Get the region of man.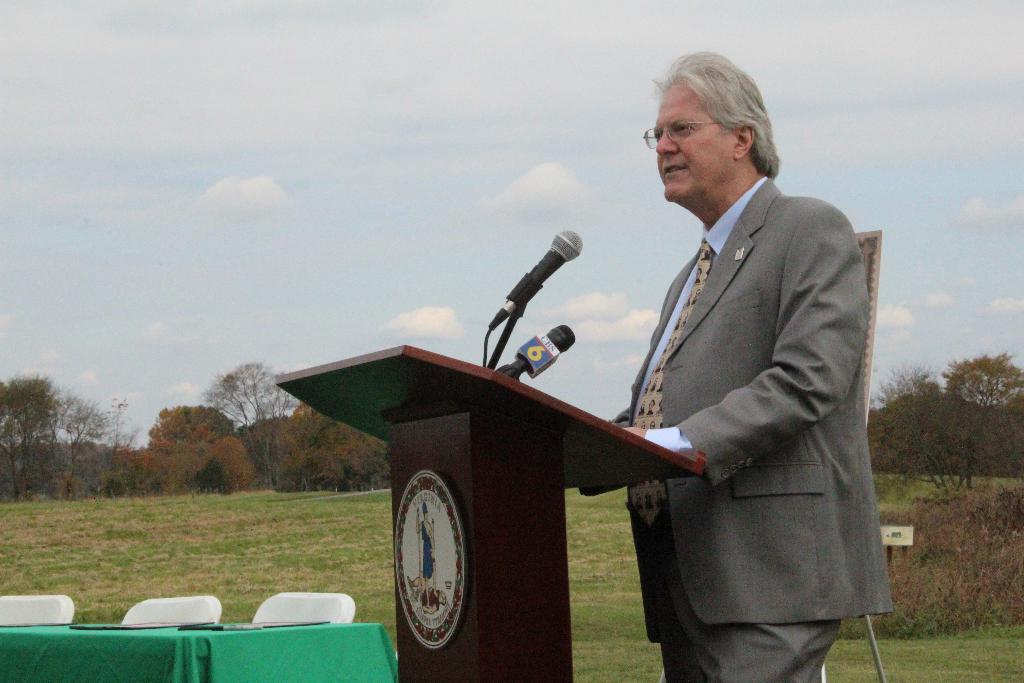
crop(598, 50, 892, 682).
